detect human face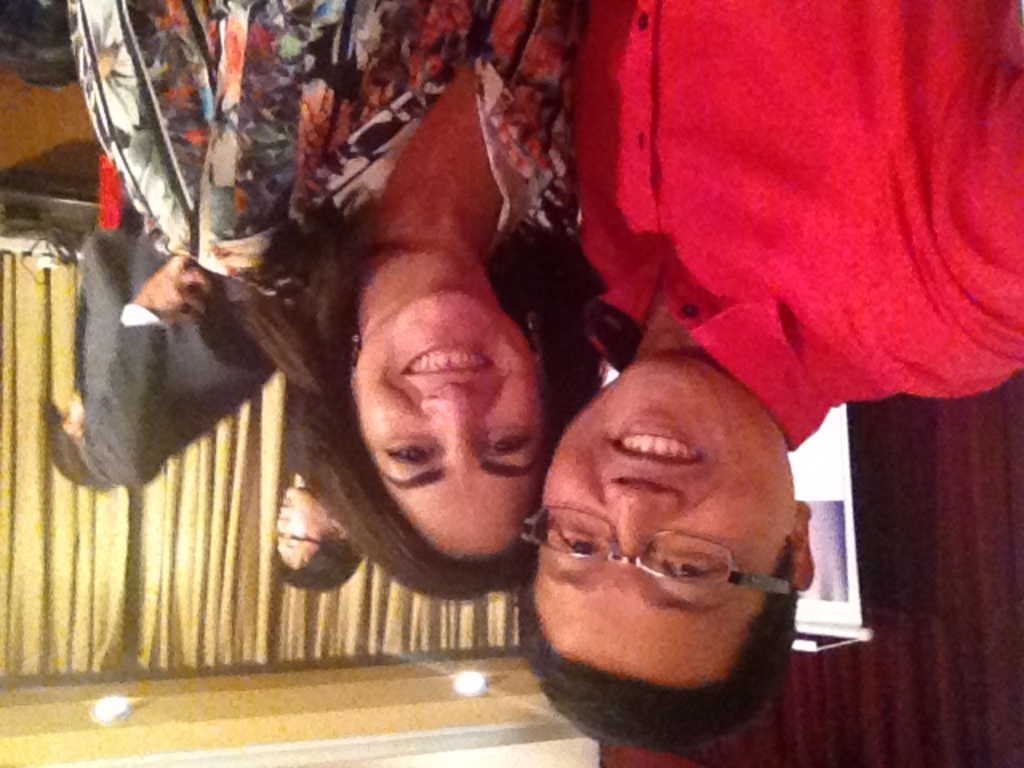
<region>274, 478, 330, 568</region>
